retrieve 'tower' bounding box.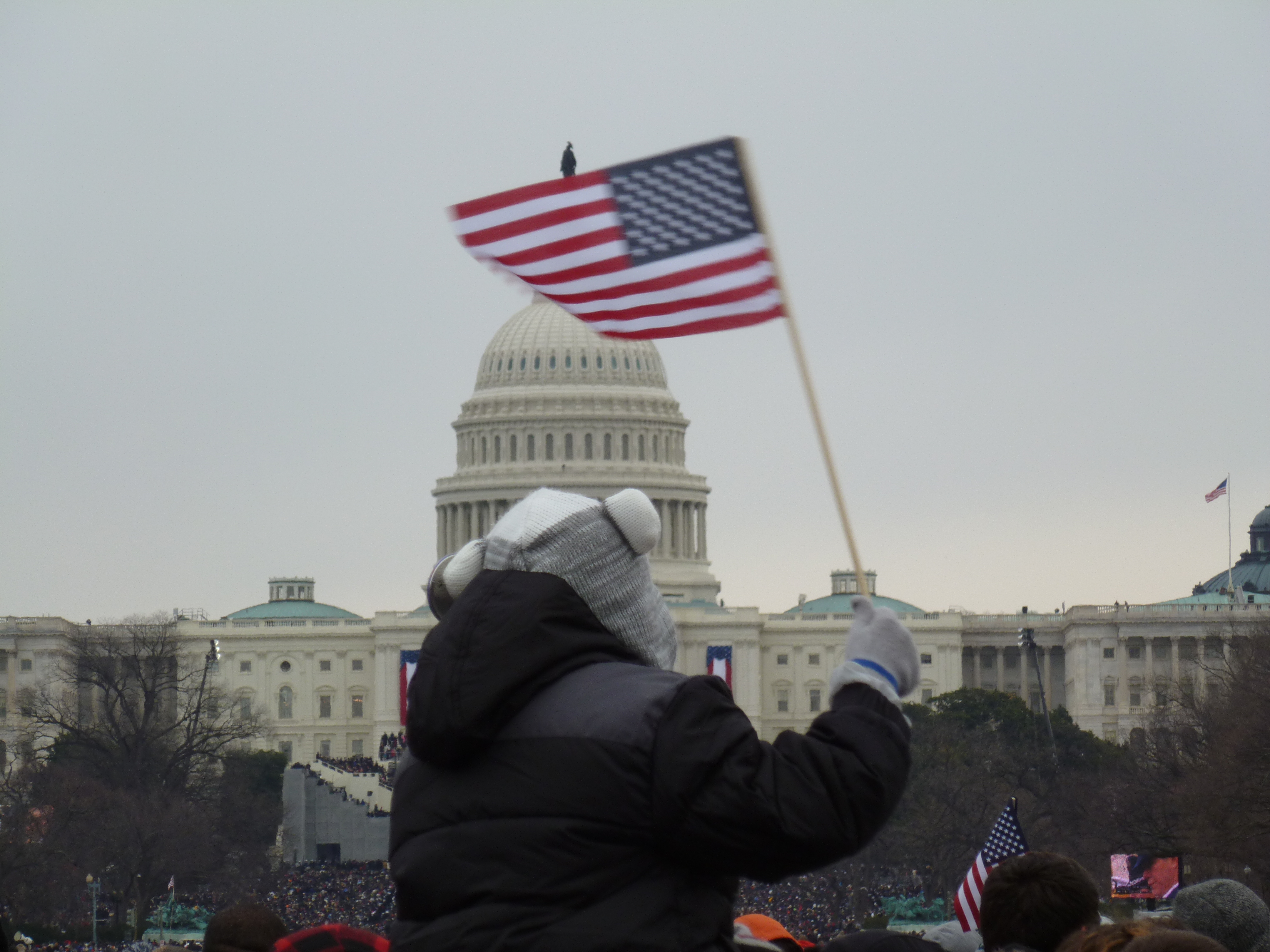
Bounding box: bbox(0, 31, 285, 268).
